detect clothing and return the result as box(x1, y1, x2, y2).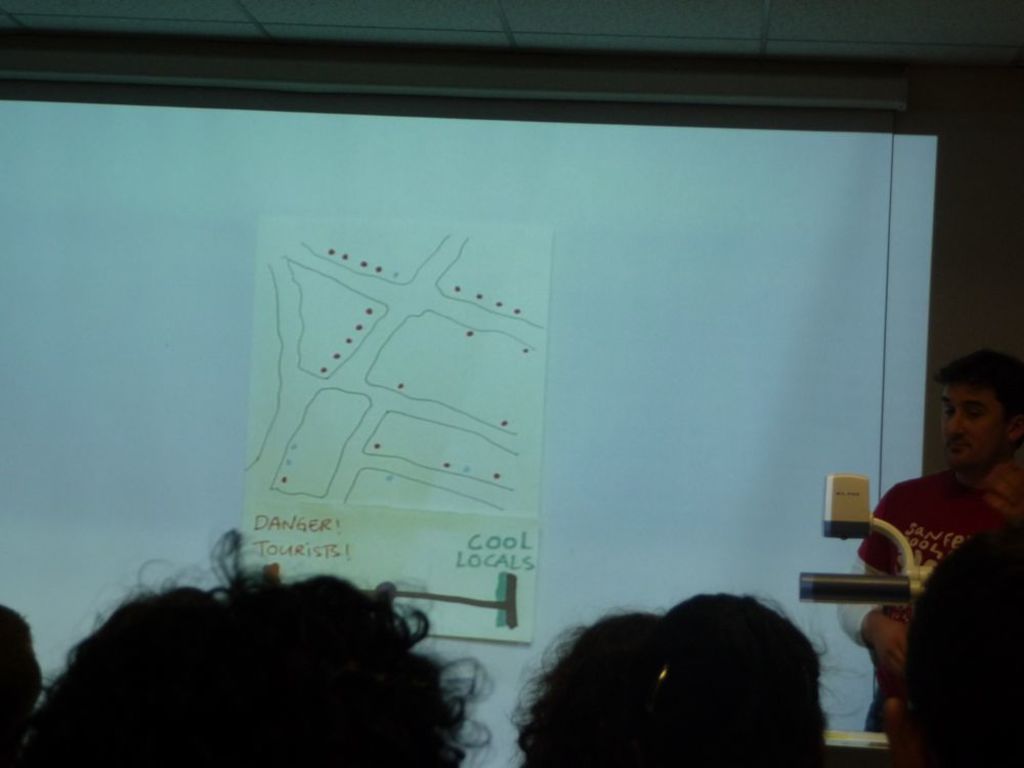
box(846, 435, 1023, 627).
